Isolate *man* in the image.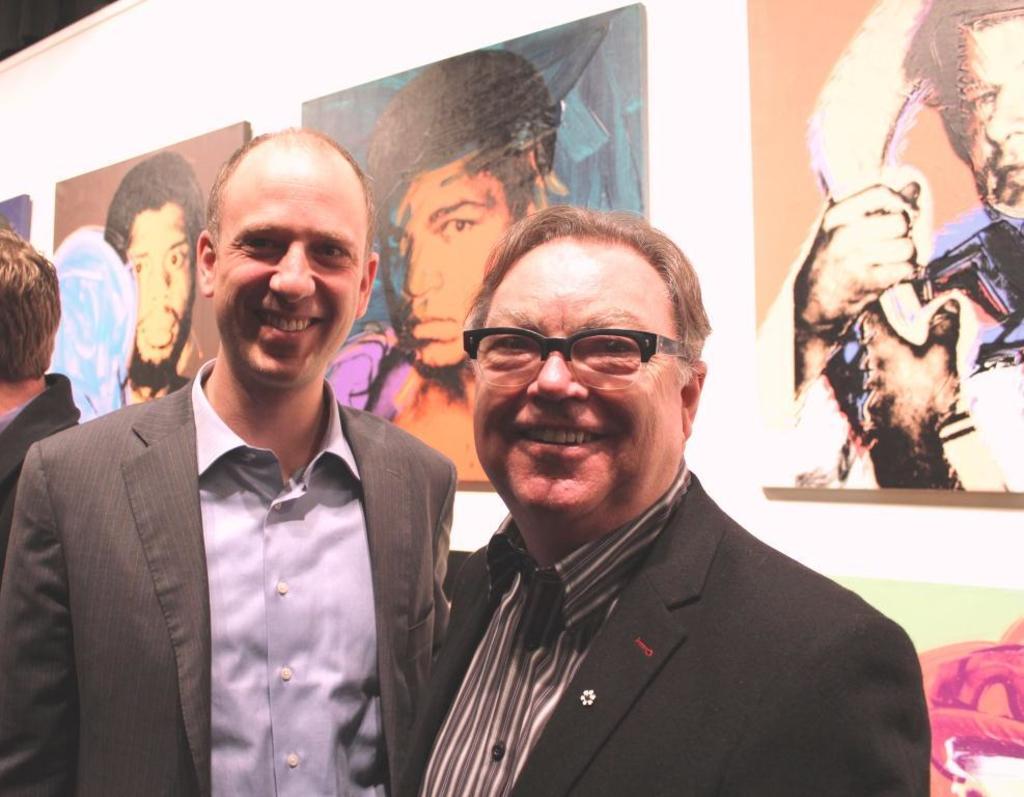
Isolated region: pyautogui.locateOnScreen(23, 143, 470, 790).
